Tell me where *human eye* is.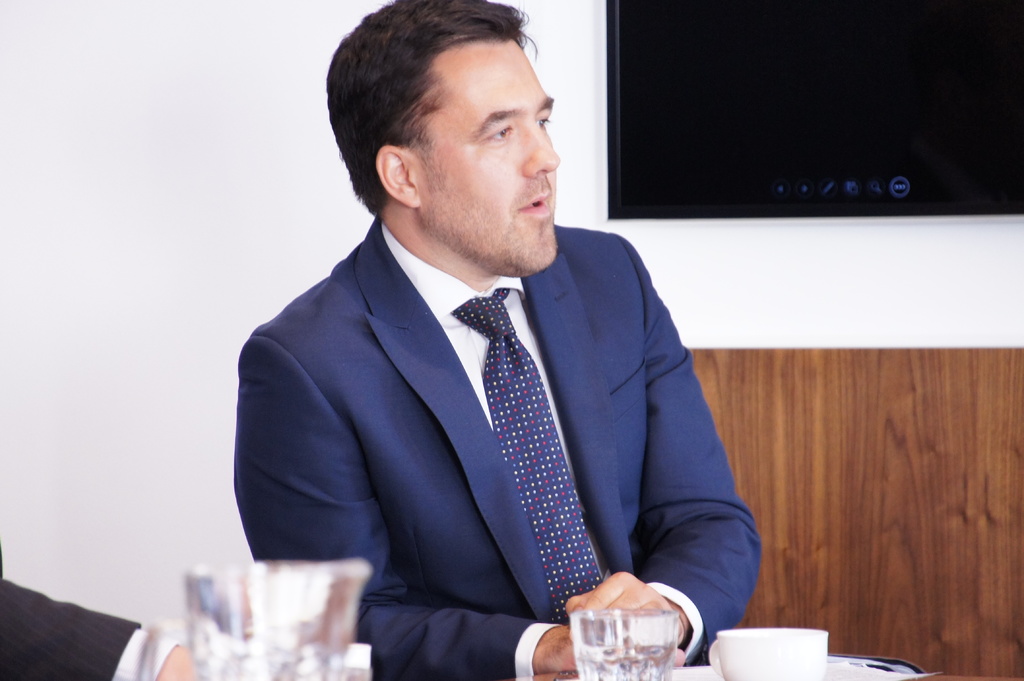
*human eye* is at [left=482, top=116, right=511, bottom=145].
